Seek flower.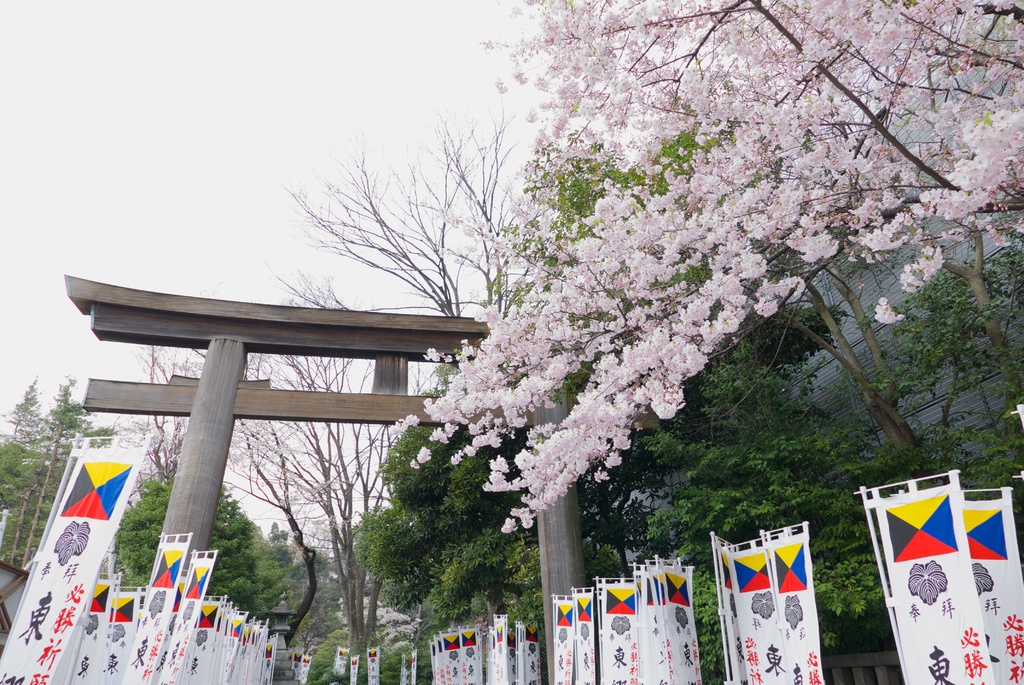
875/295/892/303.
